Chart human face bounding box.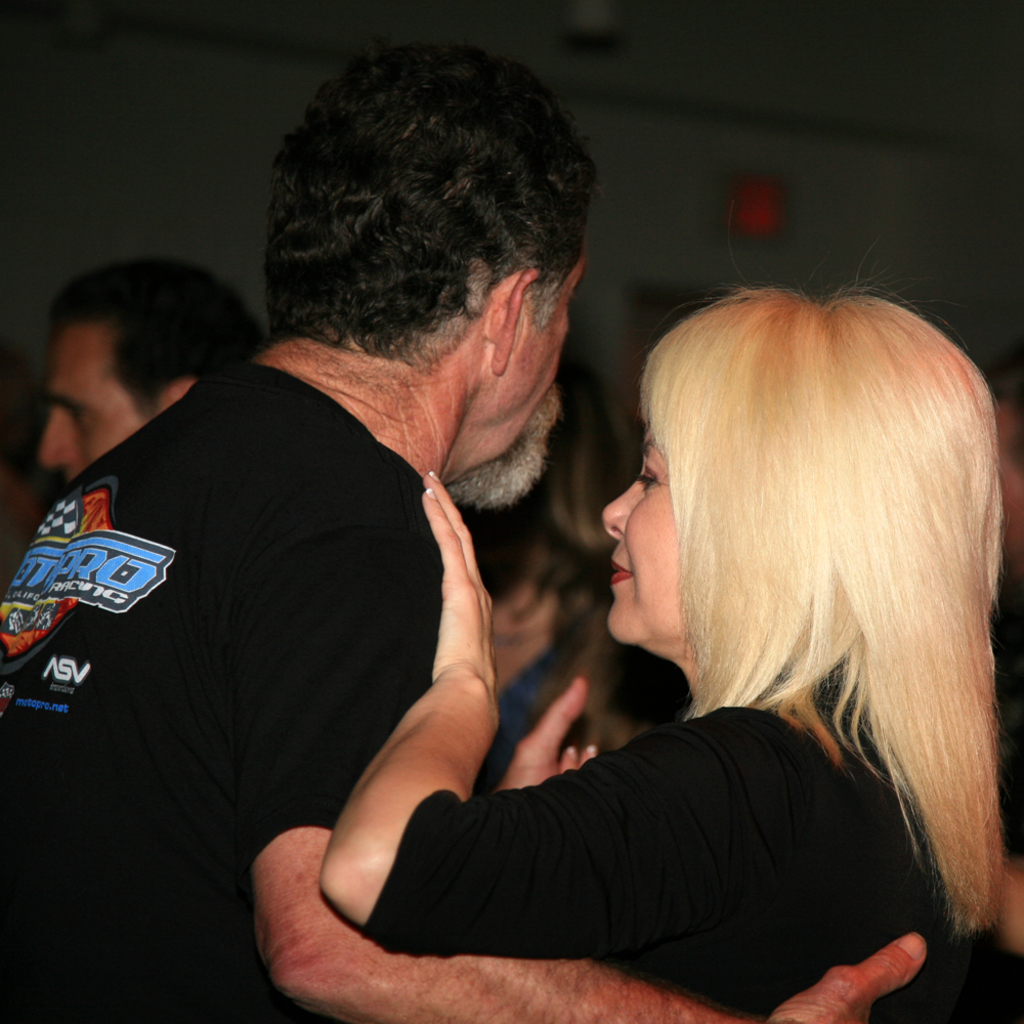
Charted: 479:249:590:496.
